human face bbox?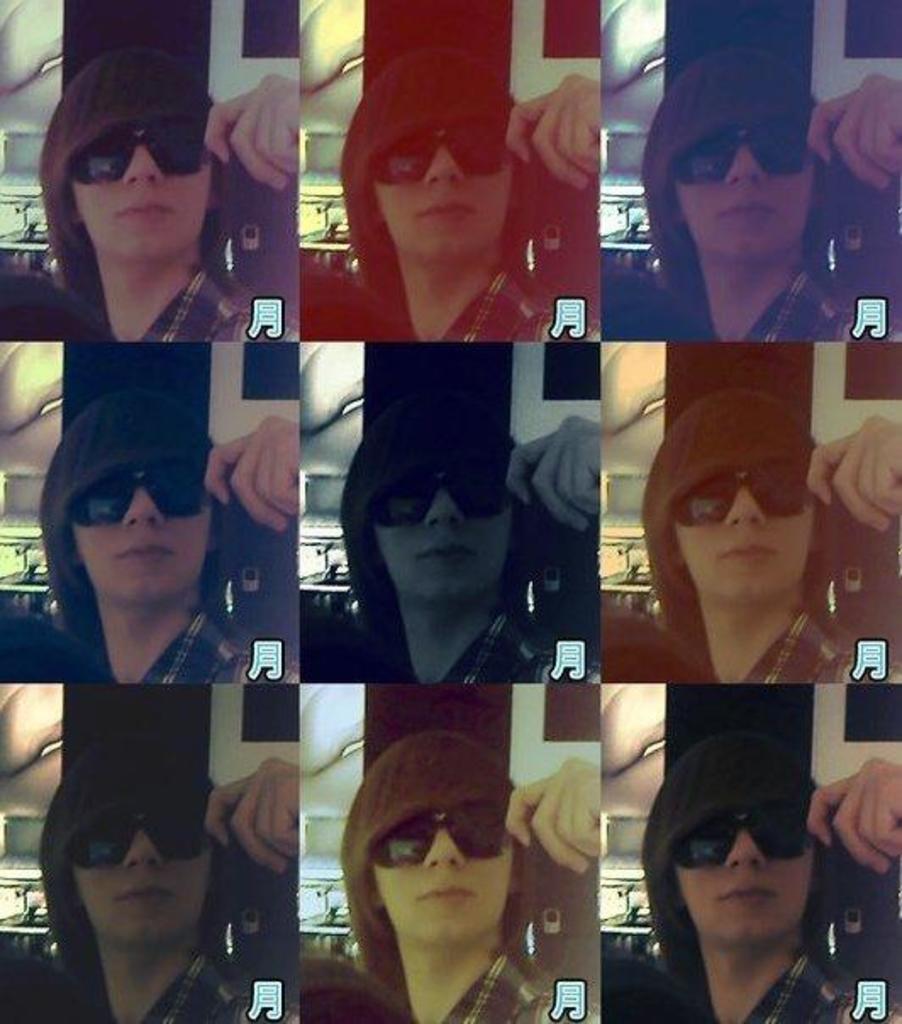
(81, 465, 210, 607)
